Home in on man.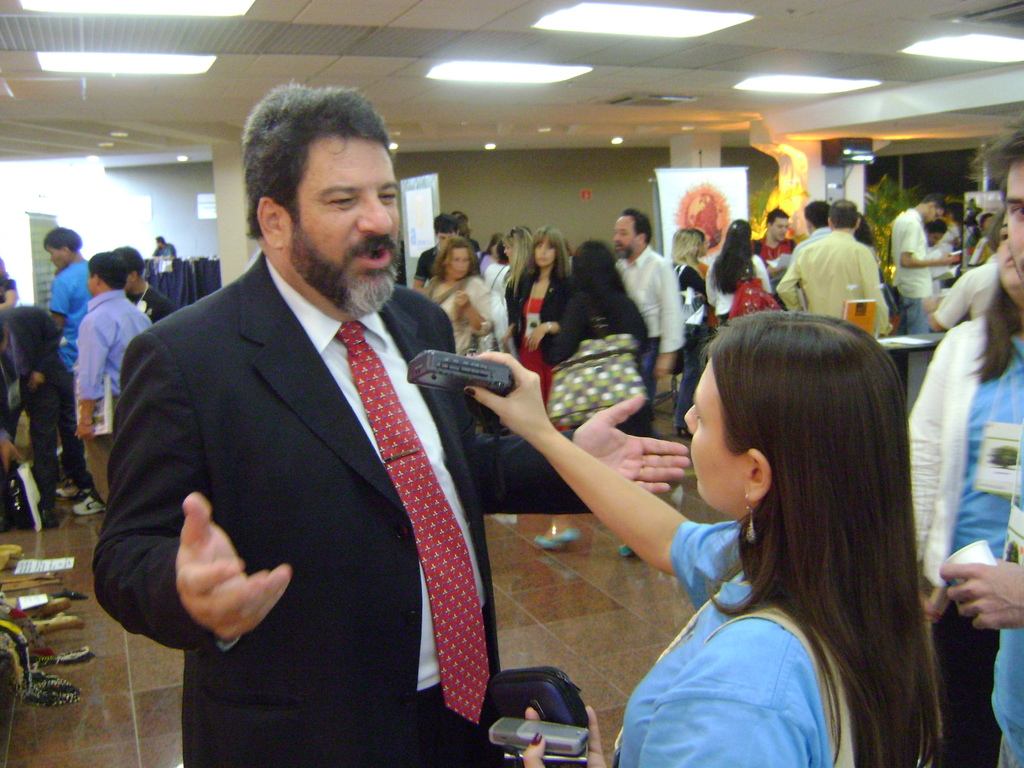
Homed in at (787, 204, 828, 315).
